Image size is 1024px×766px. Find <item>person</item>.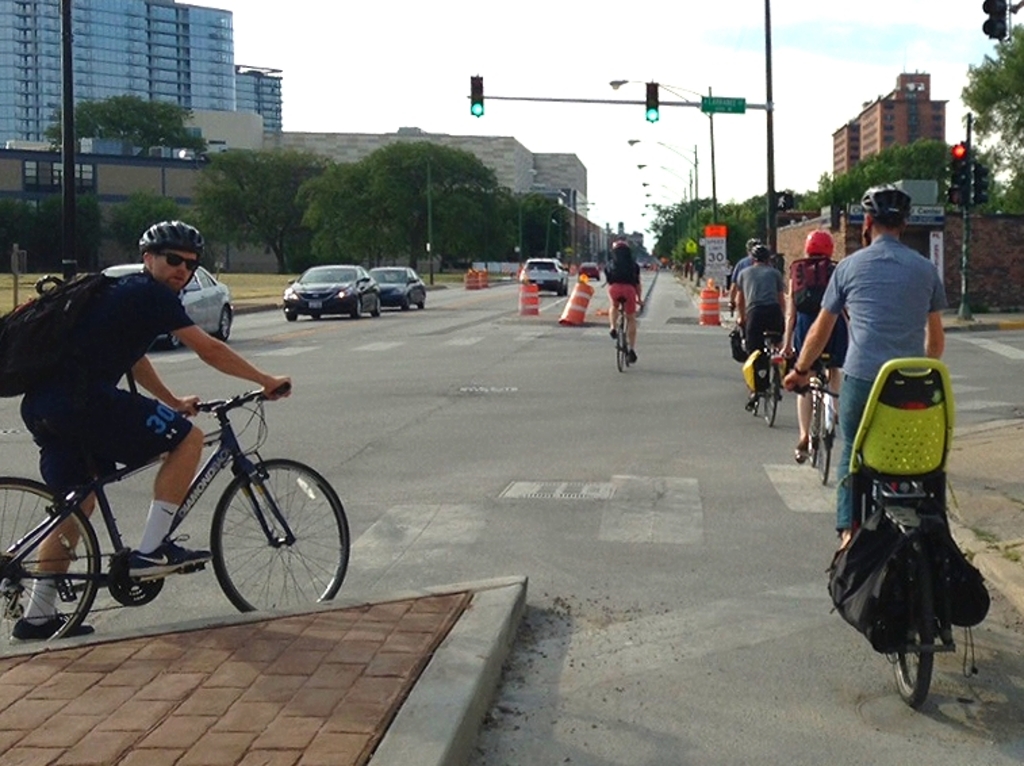
bbox=(767, 218, 854, 467).
